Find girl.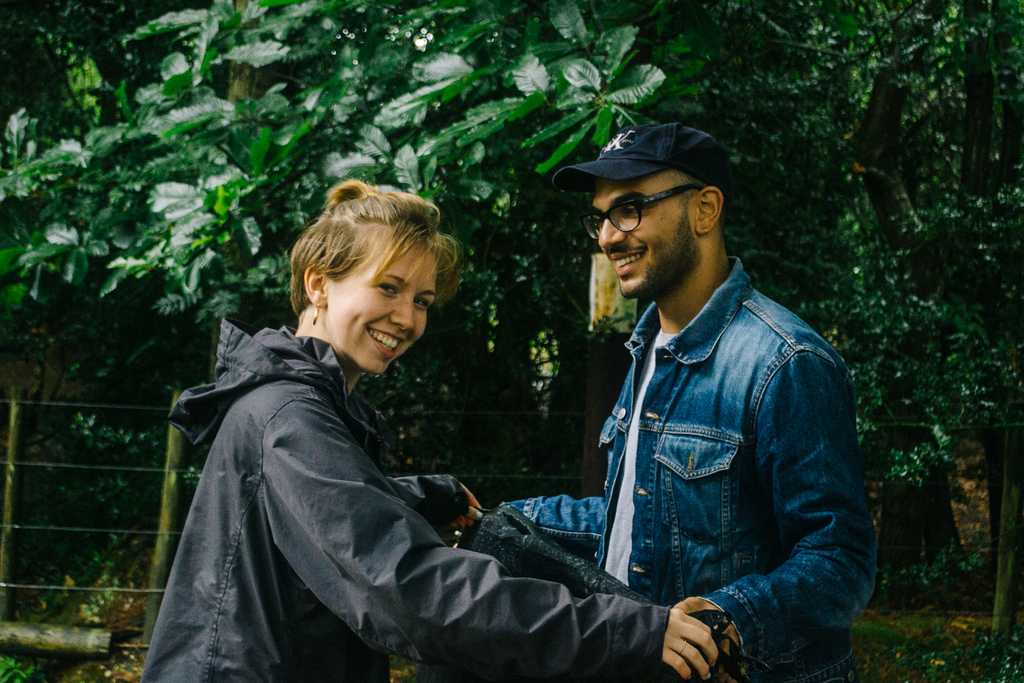
(x1=148, y1=178, x2=723, y2=682).
